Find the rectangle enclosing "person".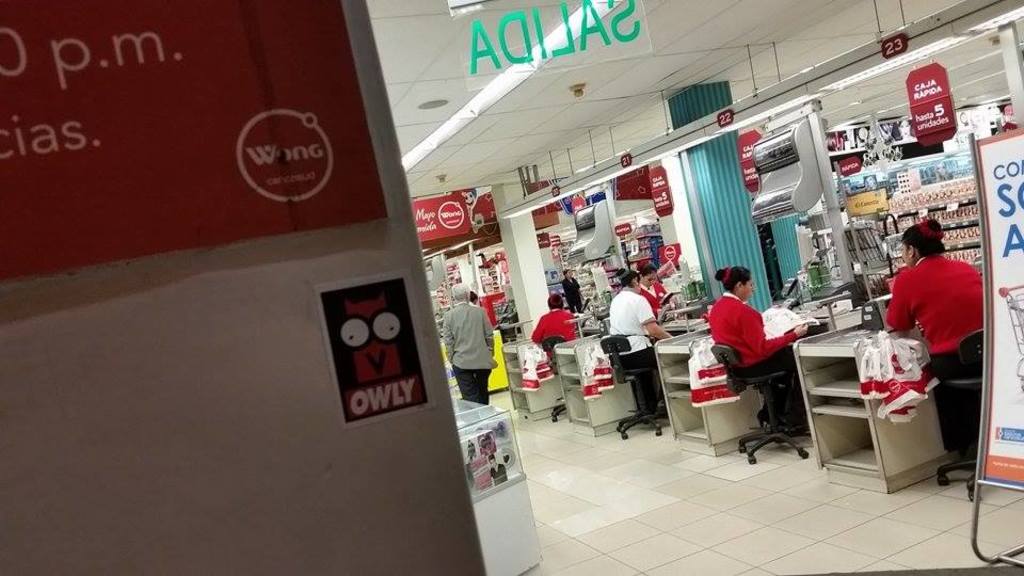
[x1=706, y1=267, x2=802, y2=437].
